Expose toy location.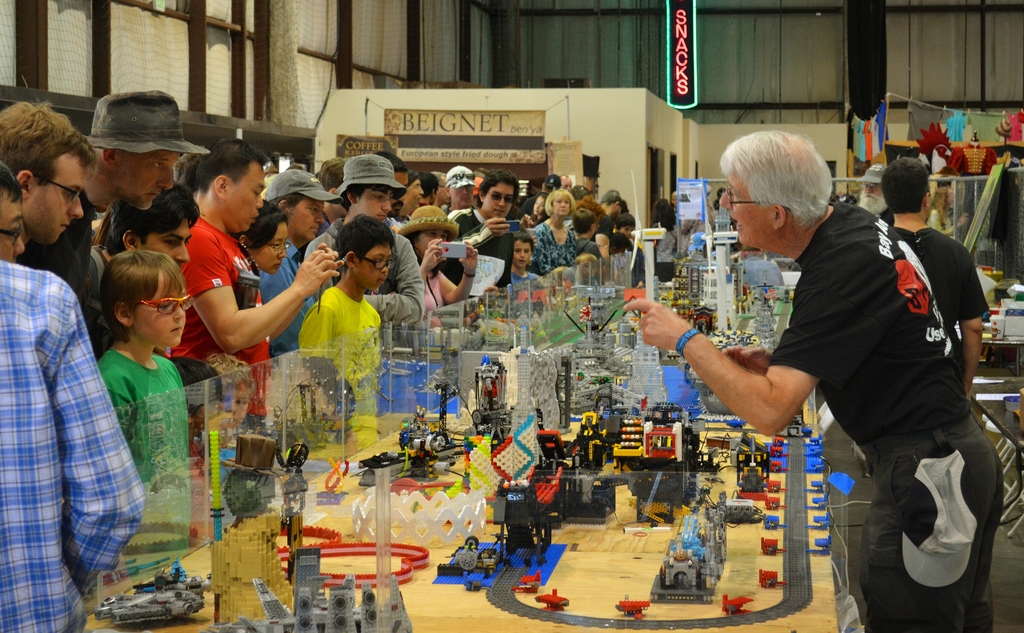
Exposed at pyautogui.locateOnScreen(438, 539, 484, 568).
